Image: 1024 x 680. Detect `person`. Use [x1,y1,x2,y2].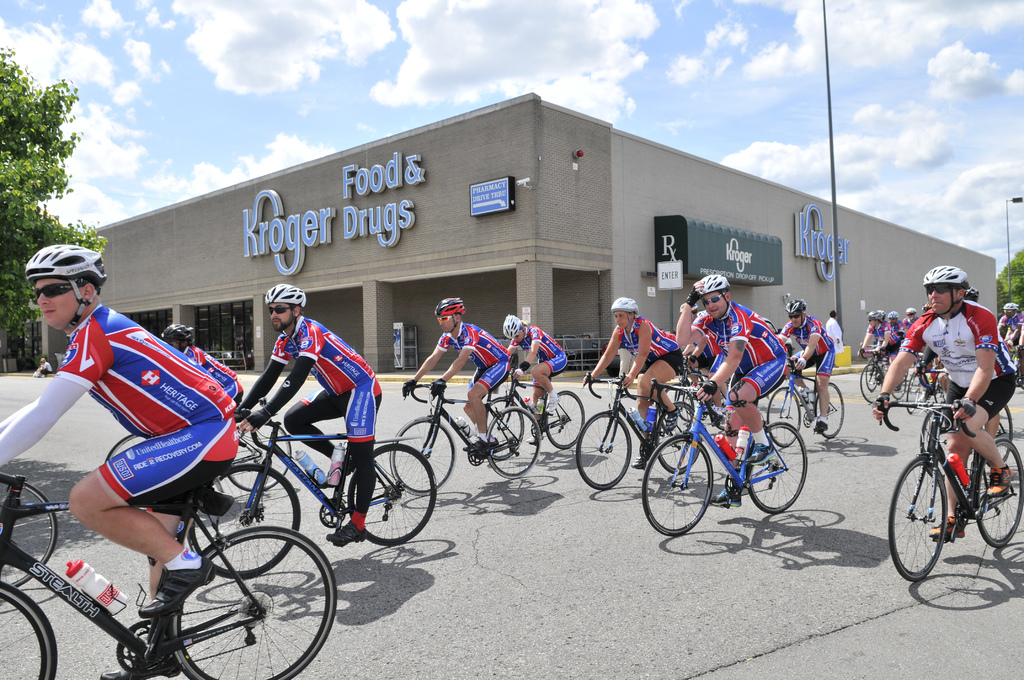
[236,281,384,550].
